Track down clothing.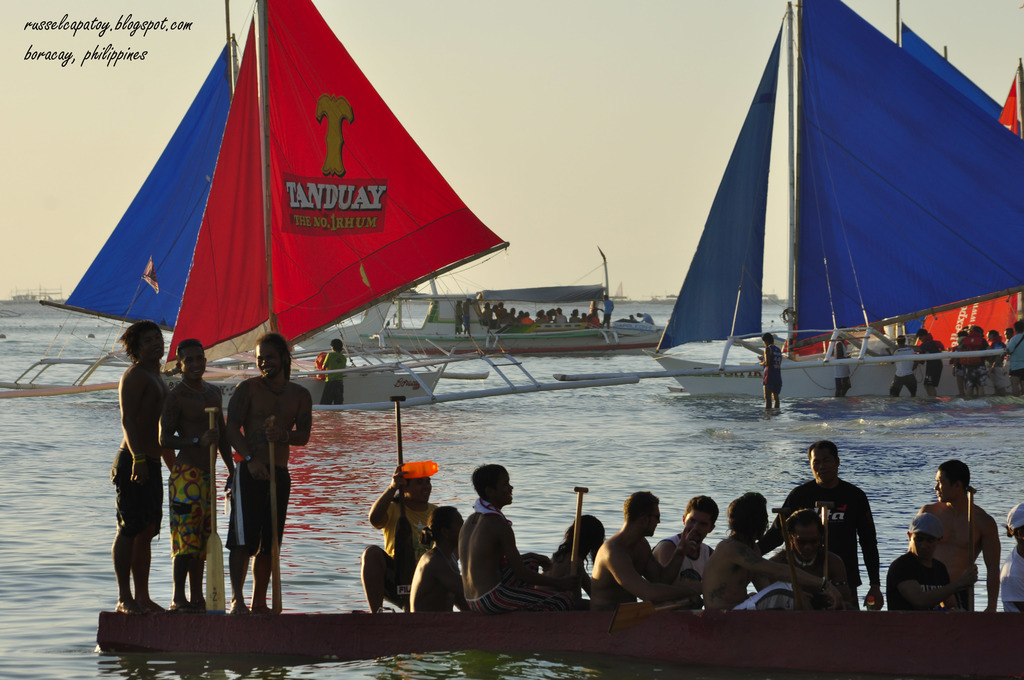
Tracked to box=[223, 460, 292, 555].
